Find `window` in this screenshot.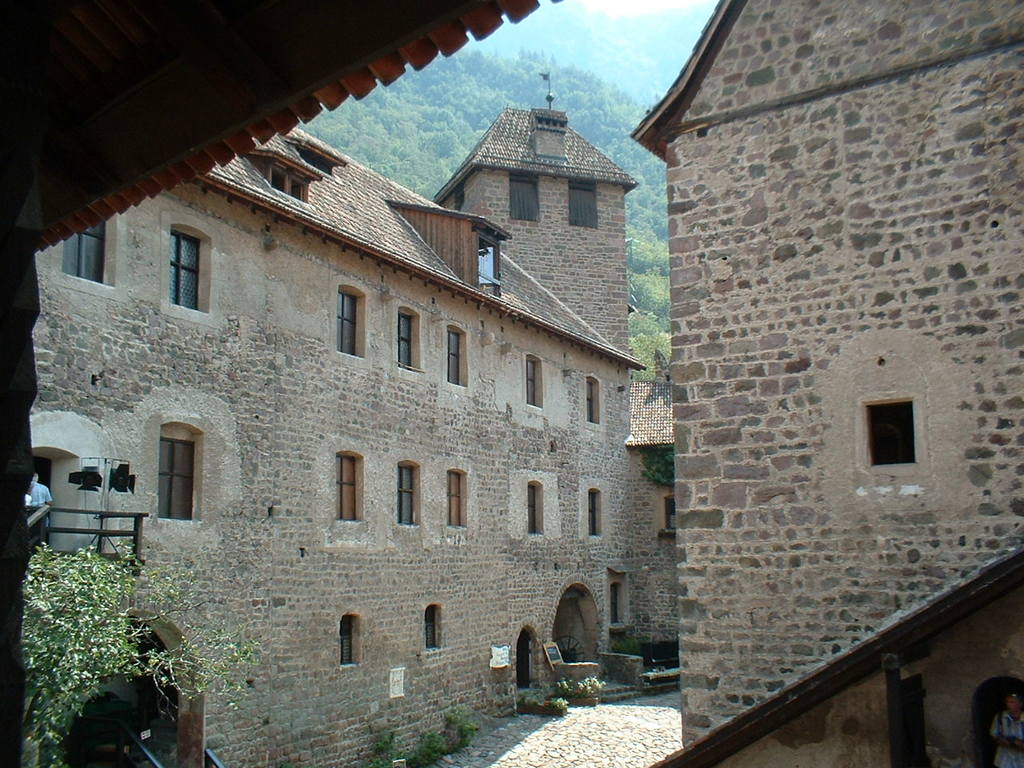
The bounding box for `window` is <bbox>164, 218, 198, 314</bbox>.
